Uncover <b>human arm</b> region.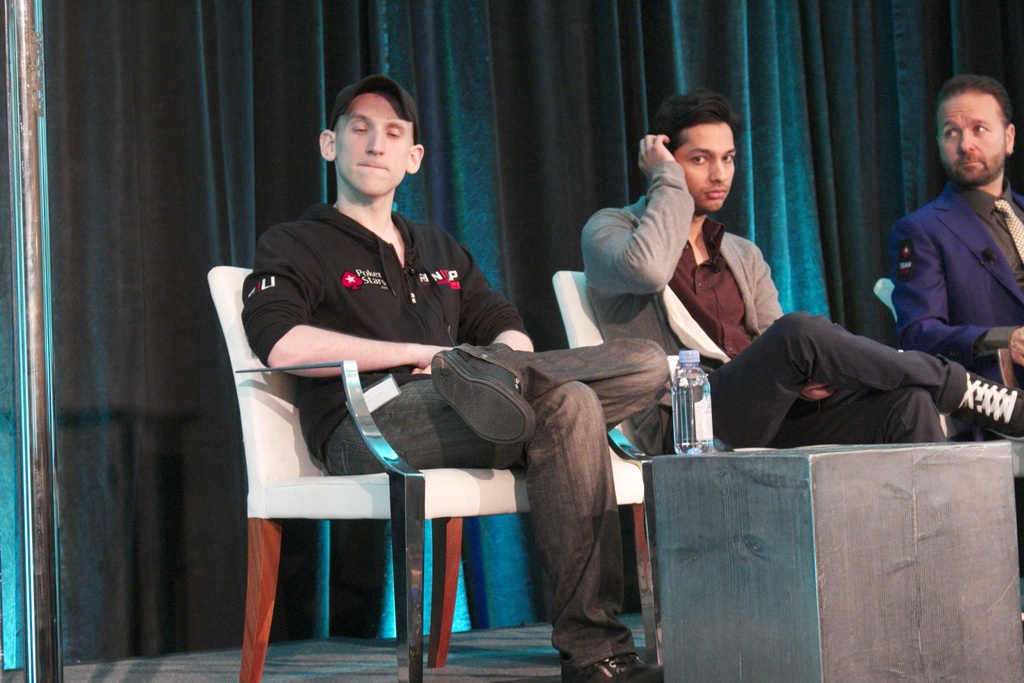
Uncovered: [x1=749, y1=241, x2=834, y2=399].
